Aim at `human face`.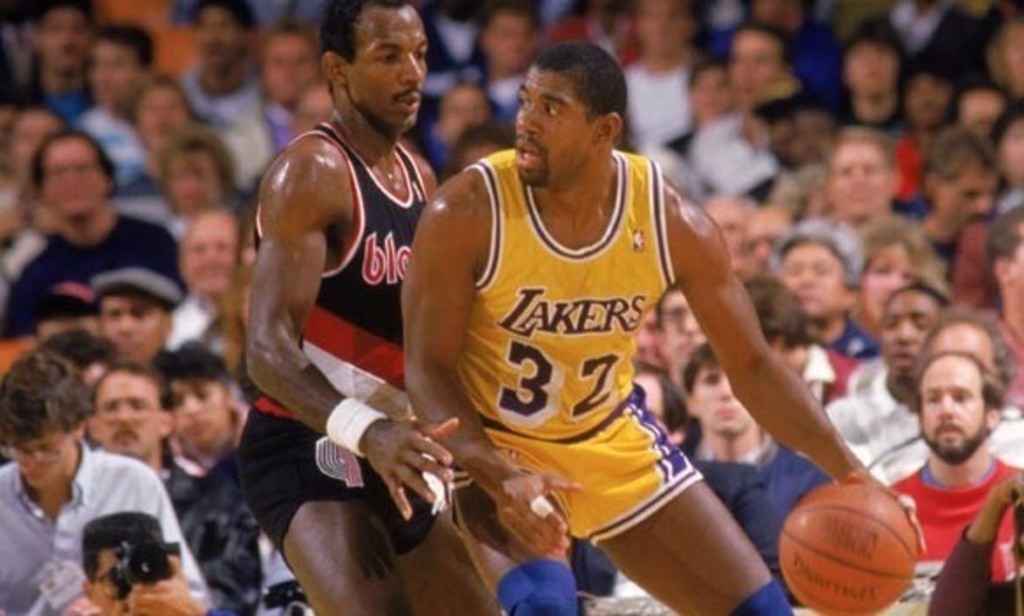
Aimed at locate(656, 280, 700, 371).
